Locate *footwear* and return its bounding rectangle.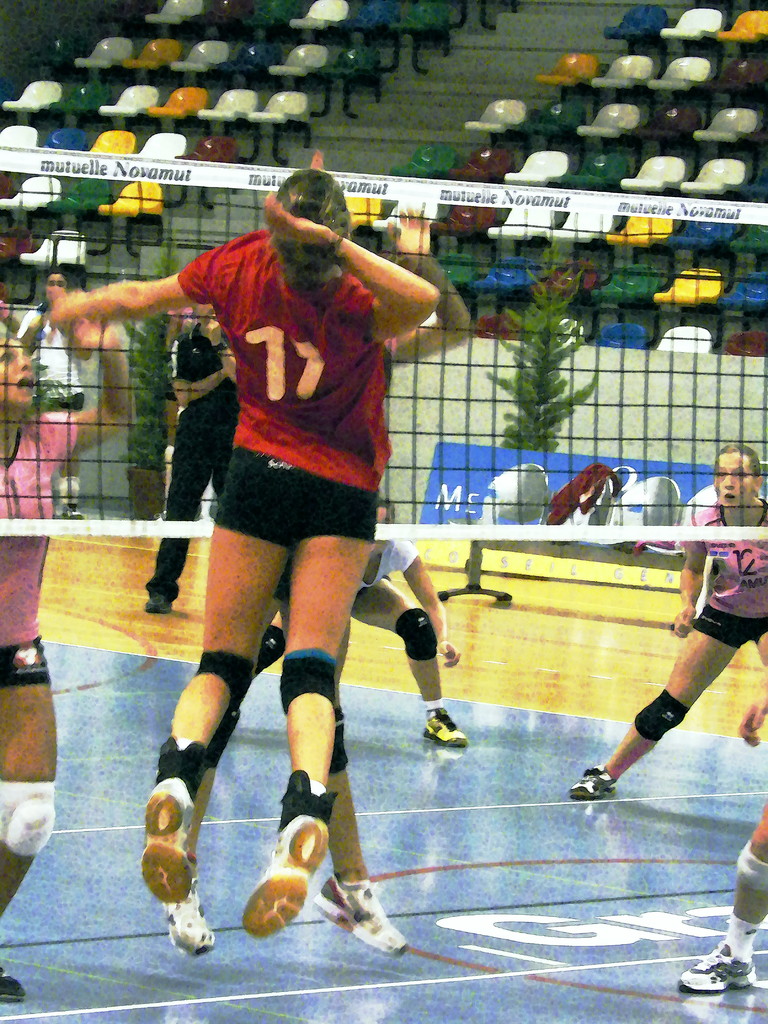
{"left": 570, "top": 764, "right": 618, "bottom": 800}.
